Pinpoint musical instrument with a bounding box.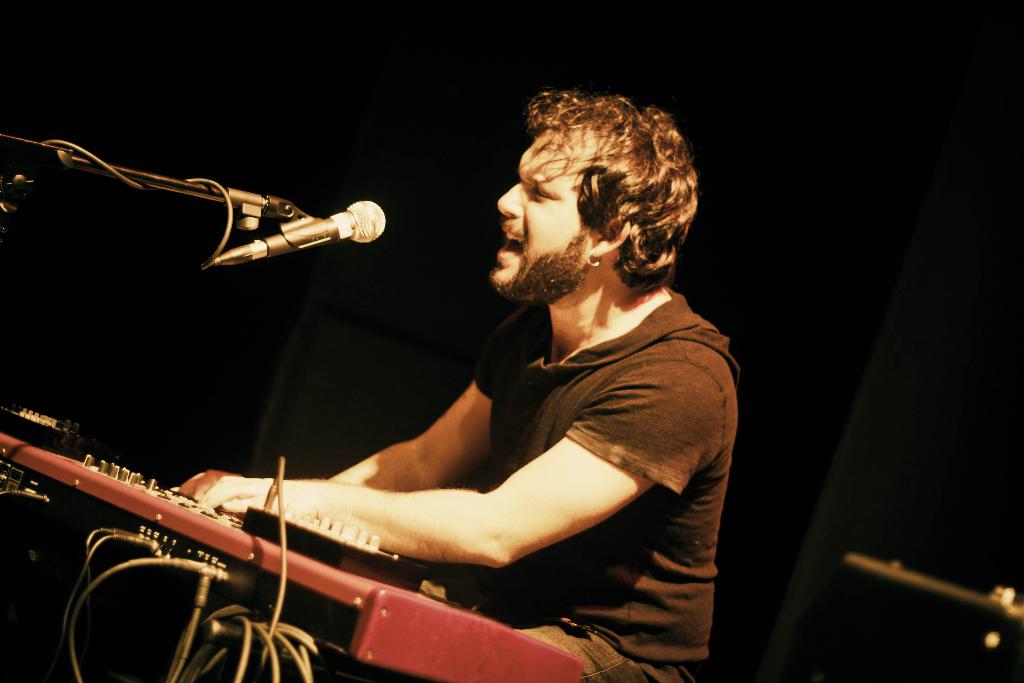
9, 392, 525, 641.
